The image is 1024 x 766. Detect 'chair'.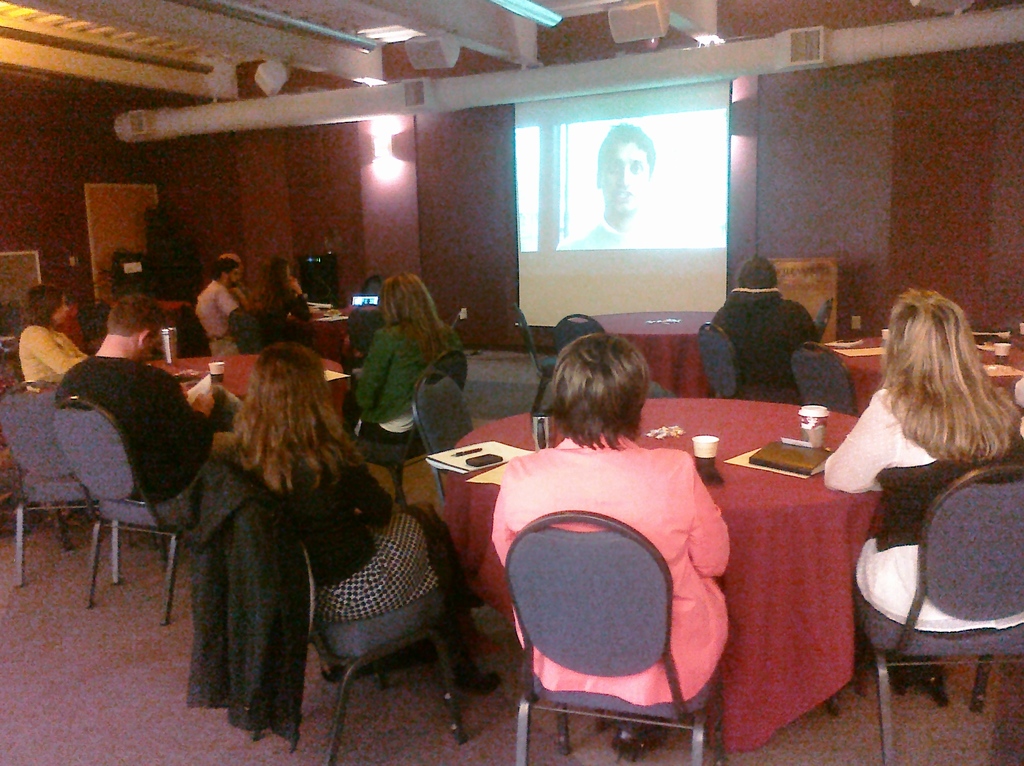
Detection: box=[172, 304, 205, 359].
